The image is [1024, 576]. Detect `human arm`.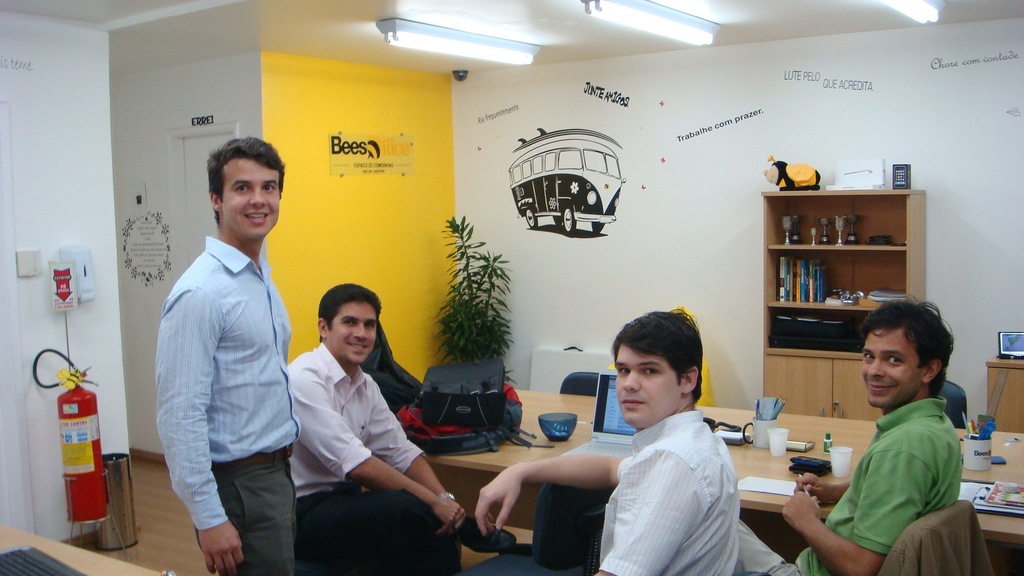
Detection: left=771, top=436, right=934, bottom=575.
